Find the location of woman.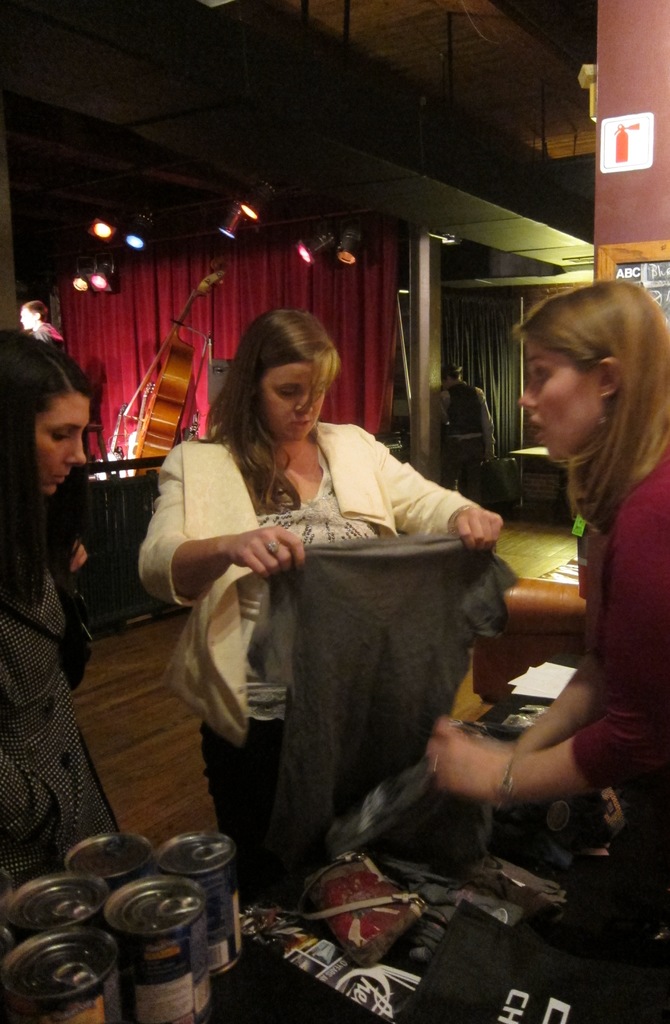
Location: left=179, top=284, right=480, bottom=961.
